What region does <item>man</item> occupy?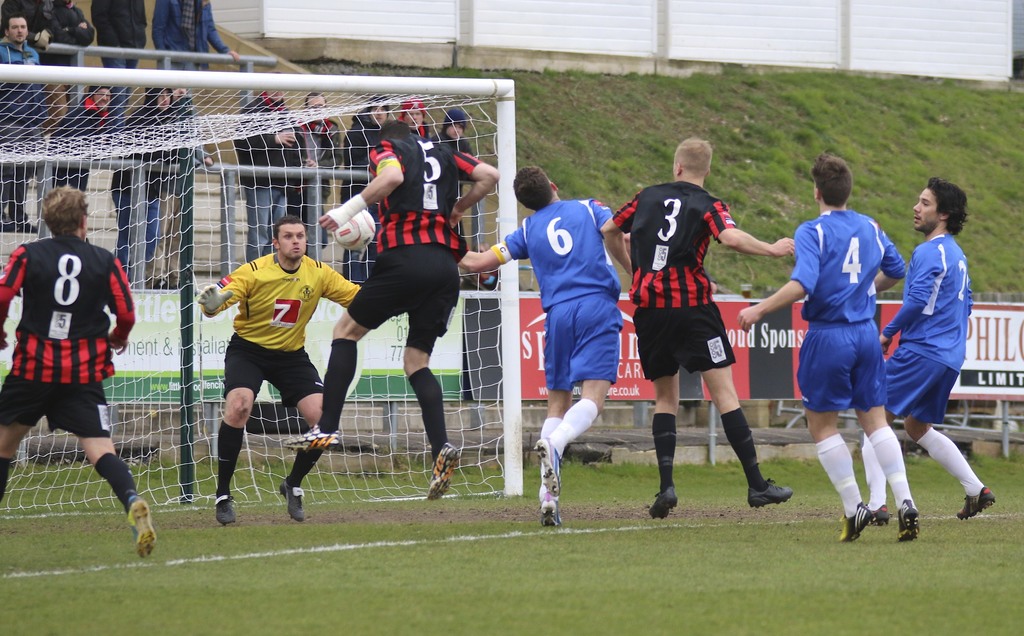
box(0, 12, 47, 142).
